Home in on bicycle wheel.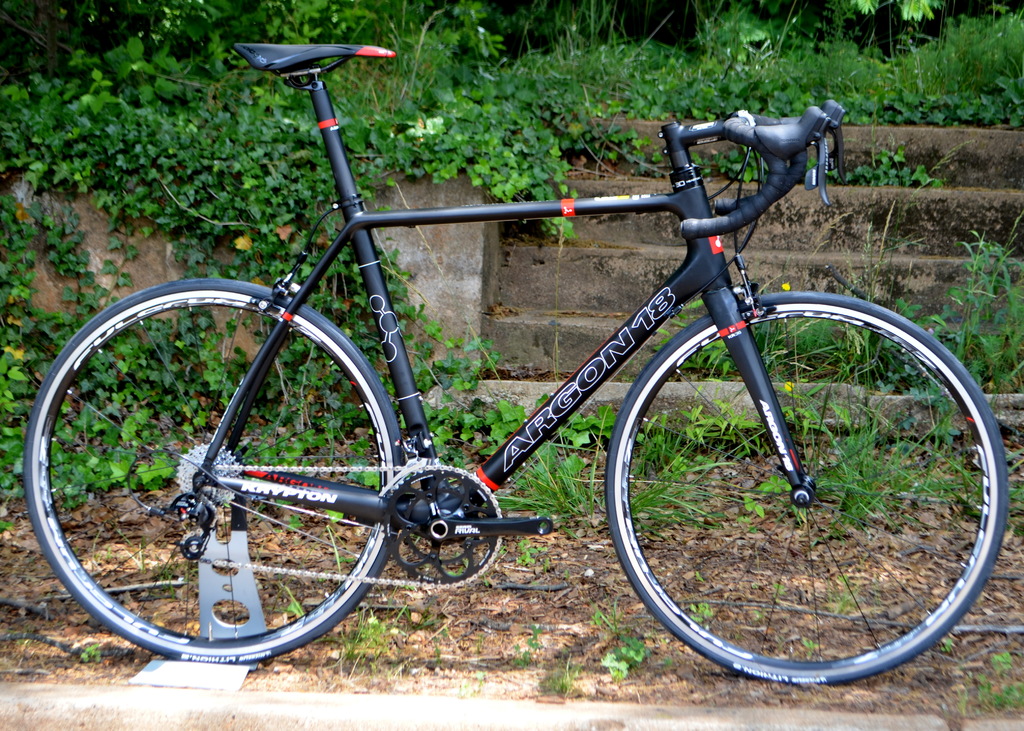
Homed in at [x1=605, y1=290, x2=1007, y2=679].
